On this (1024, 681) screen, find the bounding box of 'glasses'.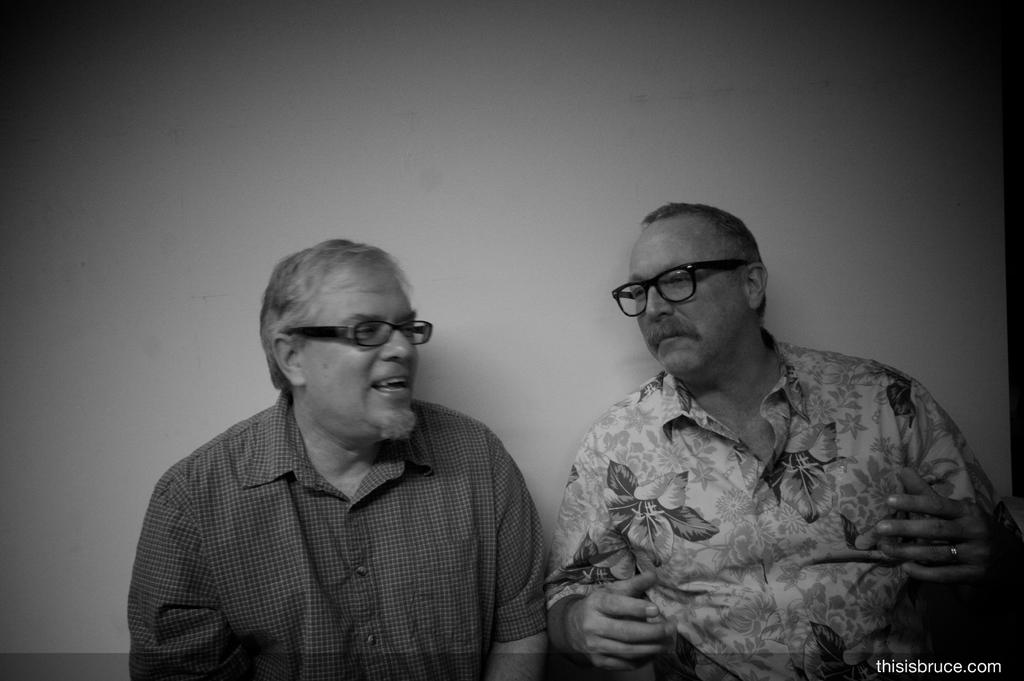
Bounding box: 611:257:745:319.
